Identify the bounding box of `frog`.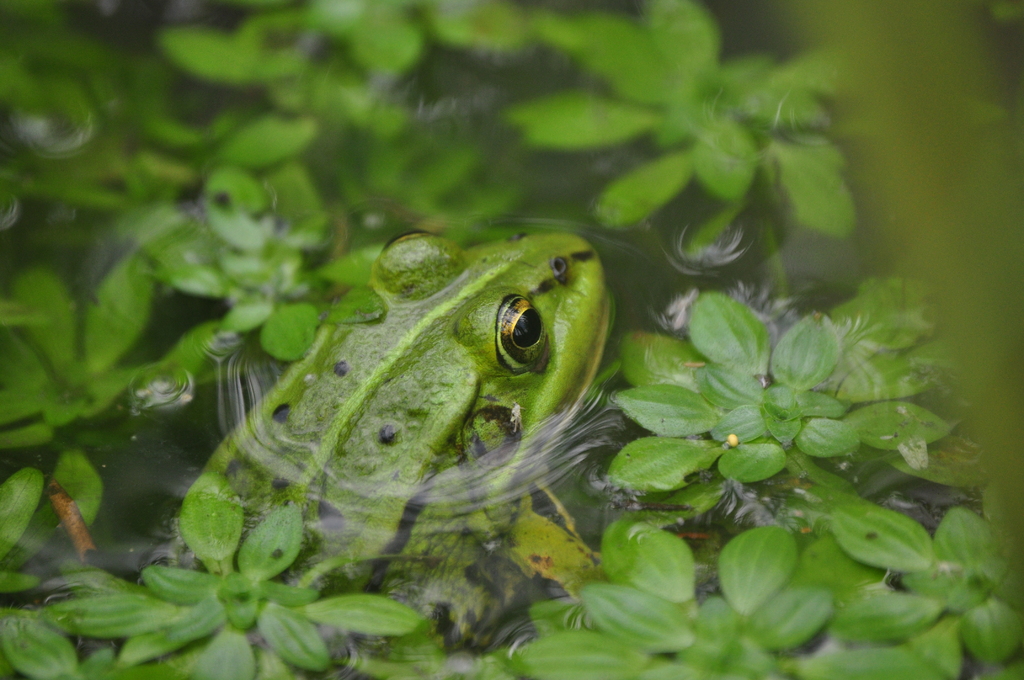
204/229/611/660.
